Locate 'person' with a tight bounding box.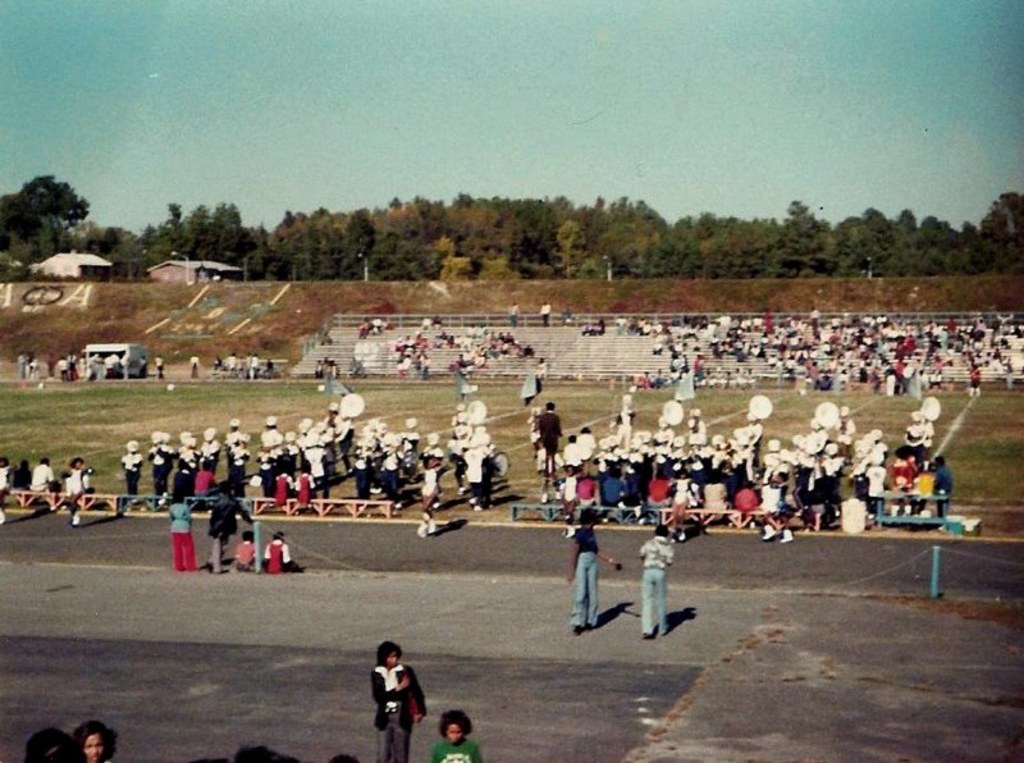
[433,708,479,762].
